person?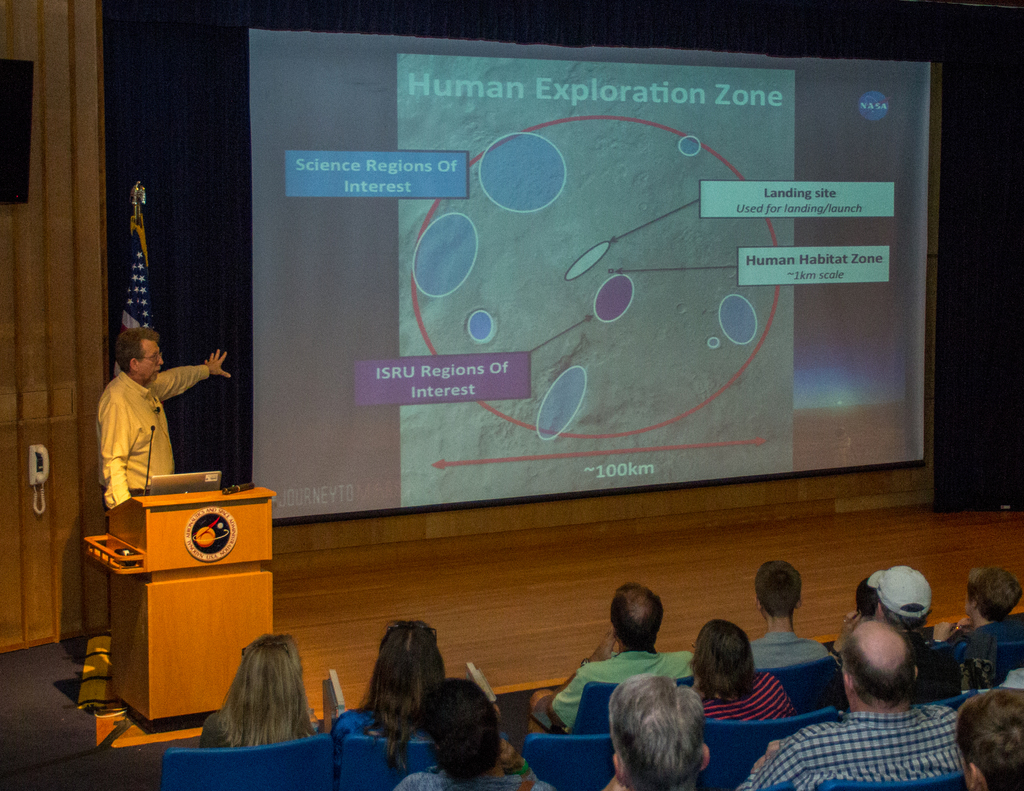
box=[835, 564, 950, 656]
